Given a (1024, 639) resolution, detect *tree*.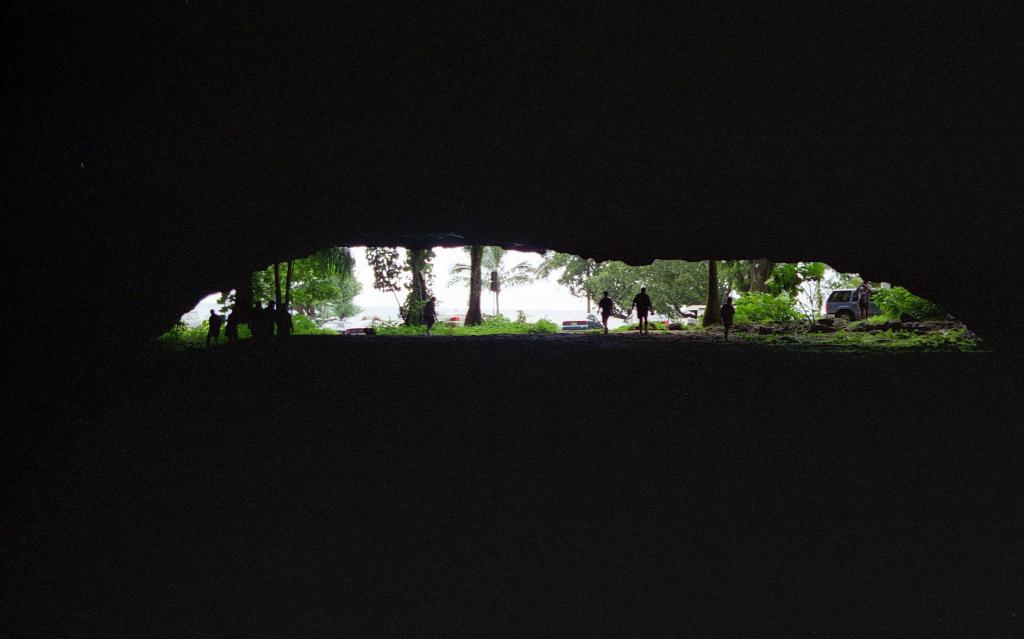
(x1=867, y1=285, x2=948, y2=327).
